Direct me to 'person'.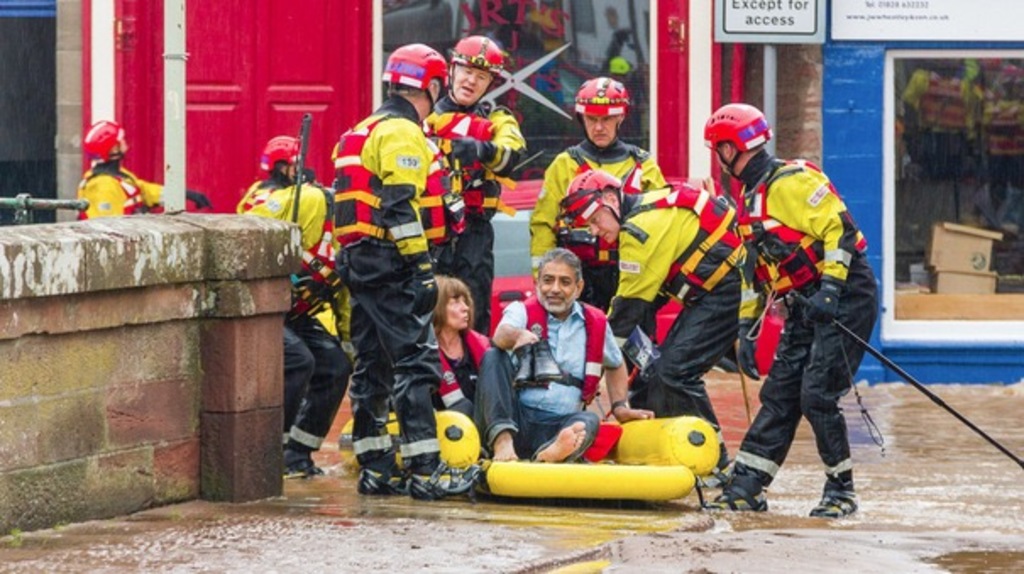
Direction: bbox(250, 179, 337, 479).
